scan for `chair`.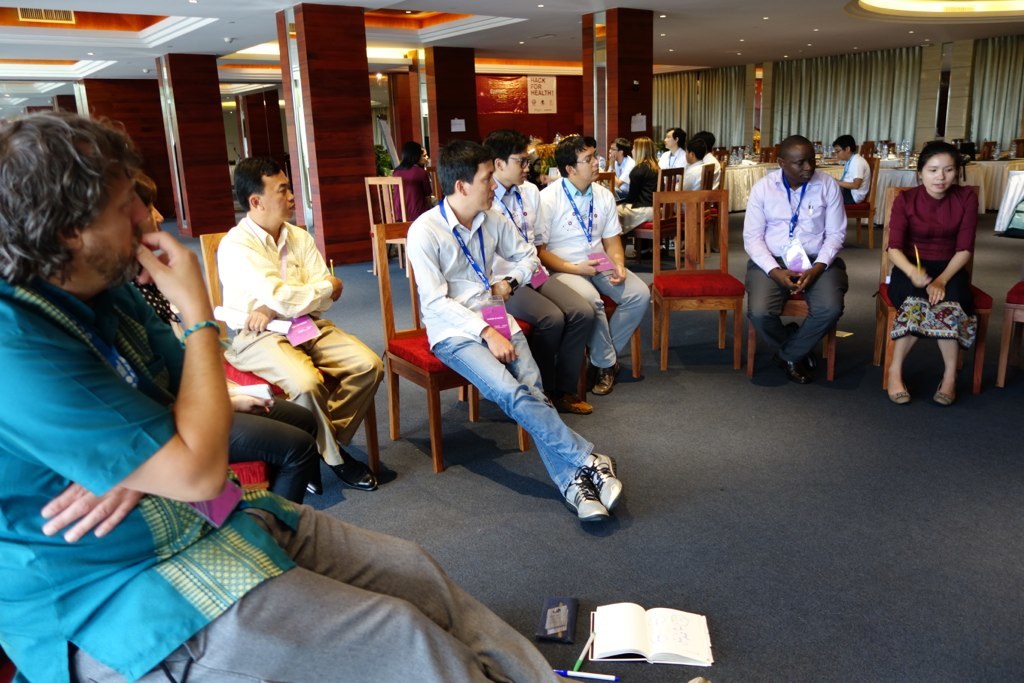
Scan result: <box>875,187,993,394</box>.
